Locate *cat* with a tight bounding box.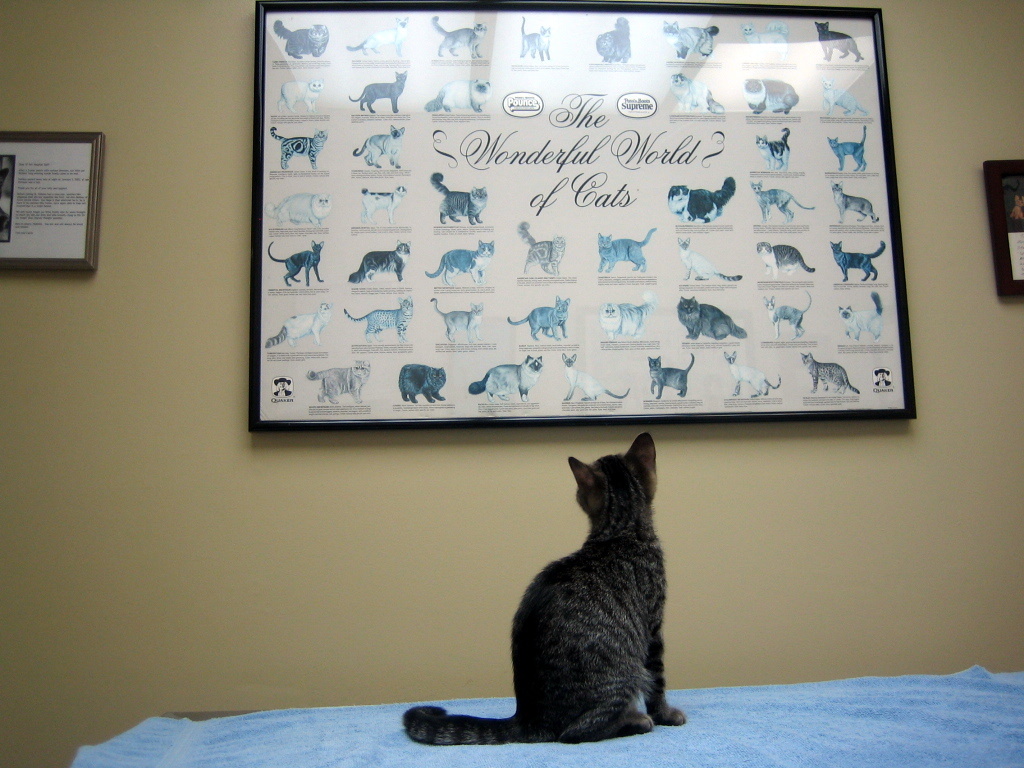
[left=507, top=292, right=569, bottom=341].
